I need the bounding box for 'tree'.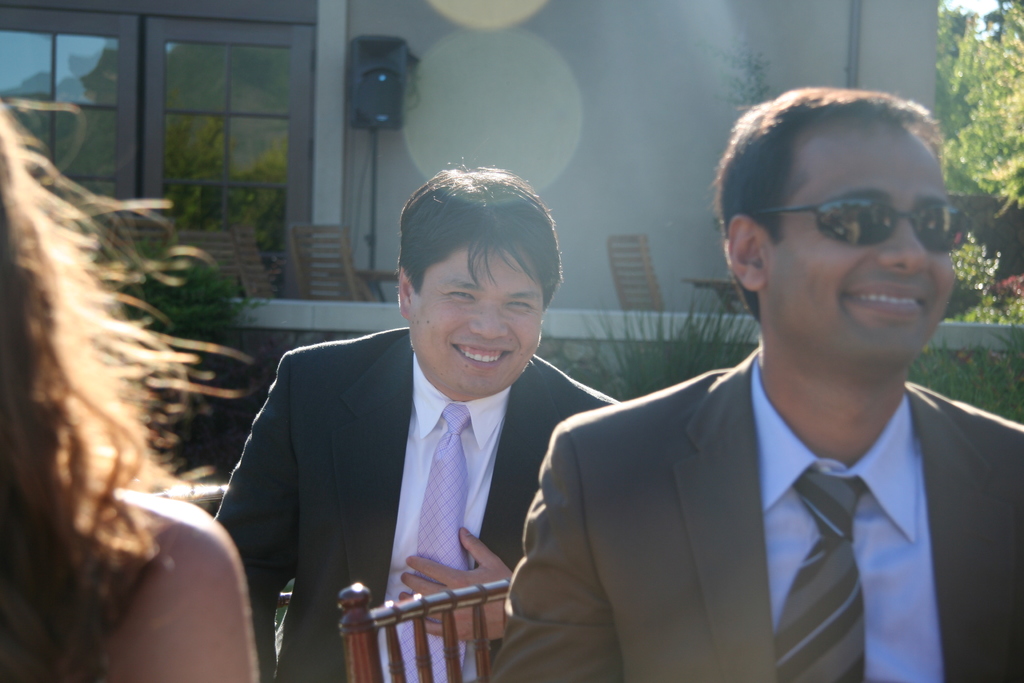
Here it is: select_region(936, 0, 1023, 321).
